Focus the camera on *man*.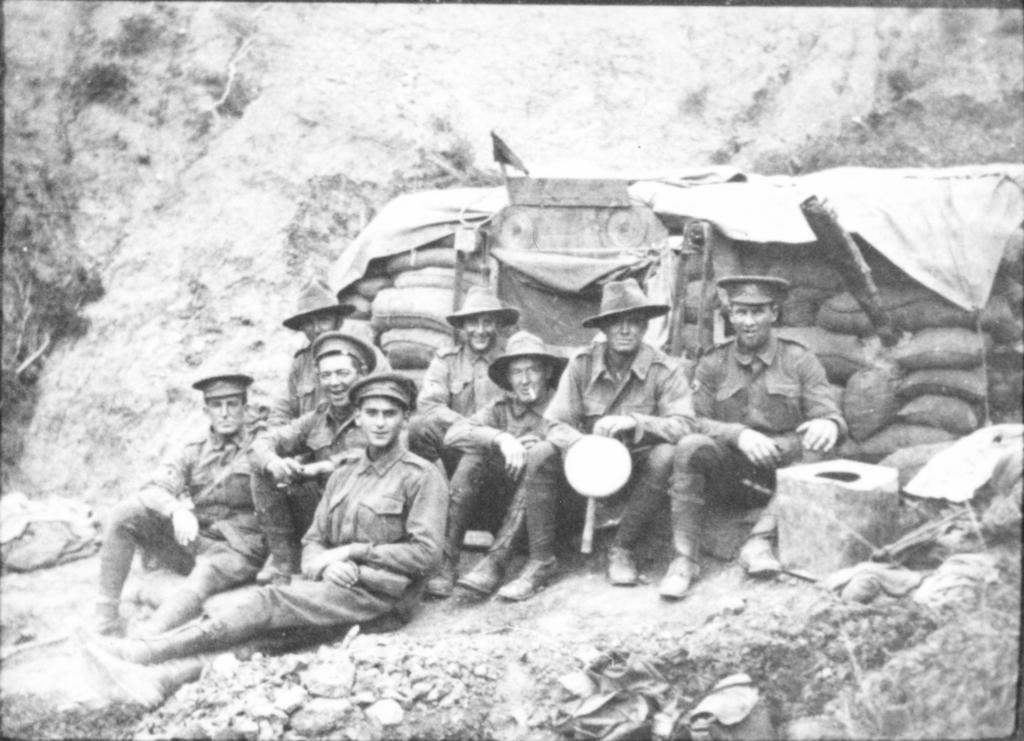
Focus region: select_region(250, 331, 379, 575).
